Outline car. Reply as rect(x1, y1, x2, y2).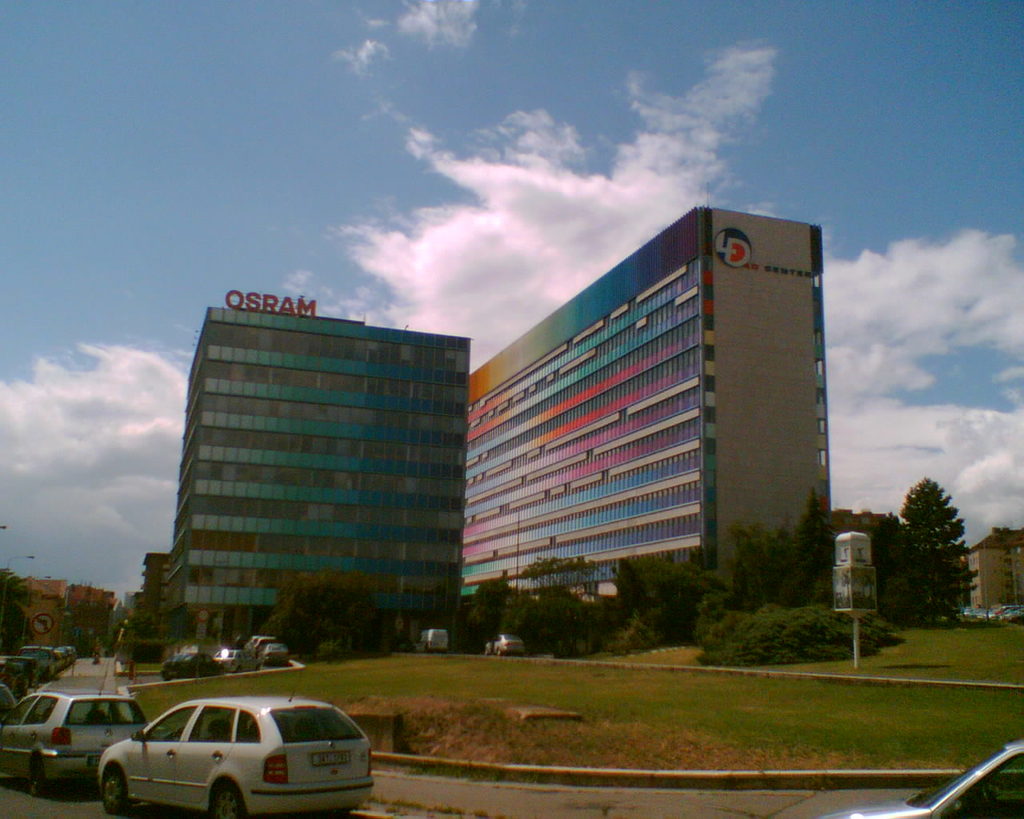
rect(484, 632, 523, 654).
